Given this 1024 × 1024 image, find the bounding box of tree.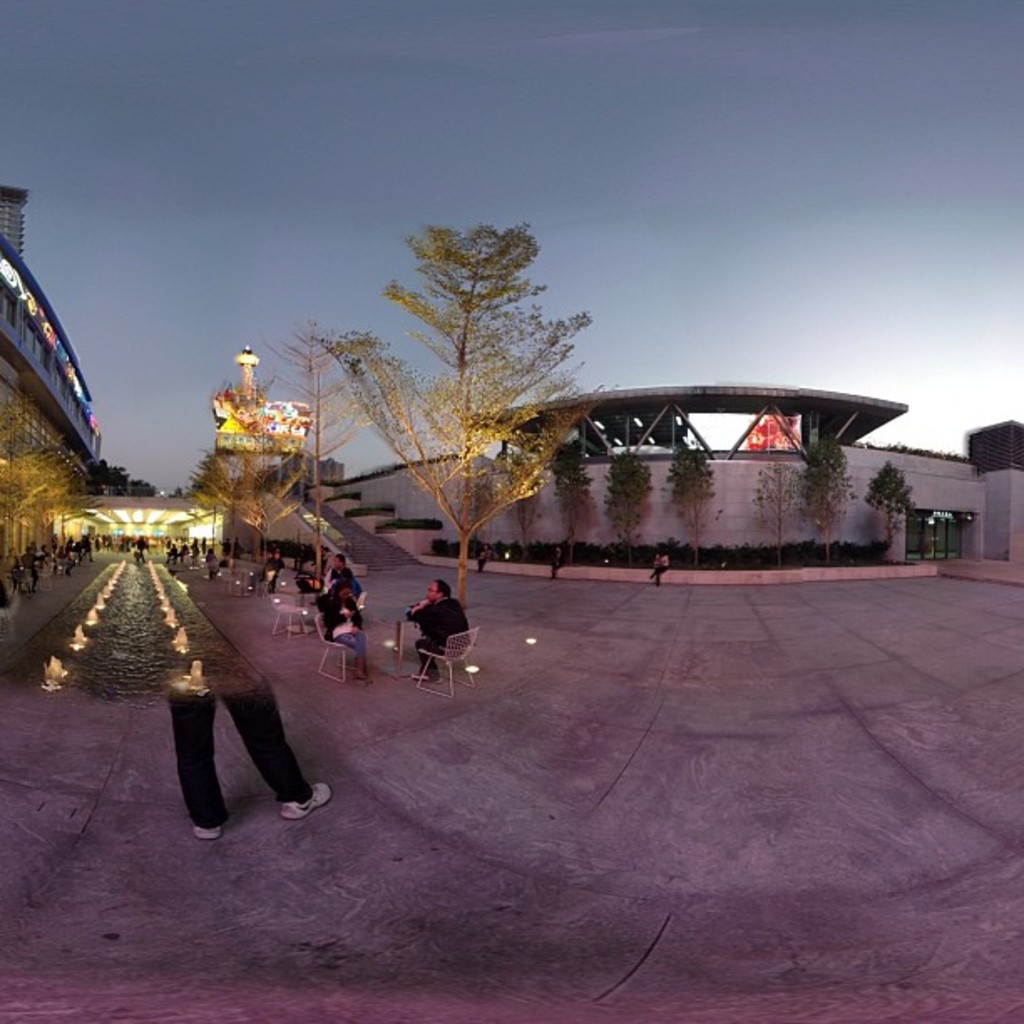
crop(796, 442, 860, 584).
